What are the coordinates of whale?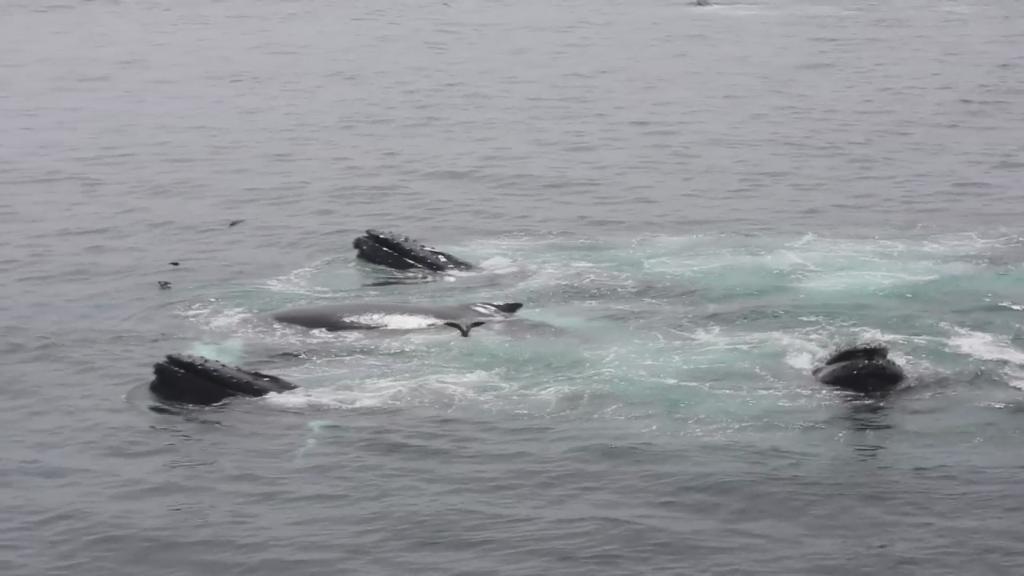
[271, 302, 547, 340].
